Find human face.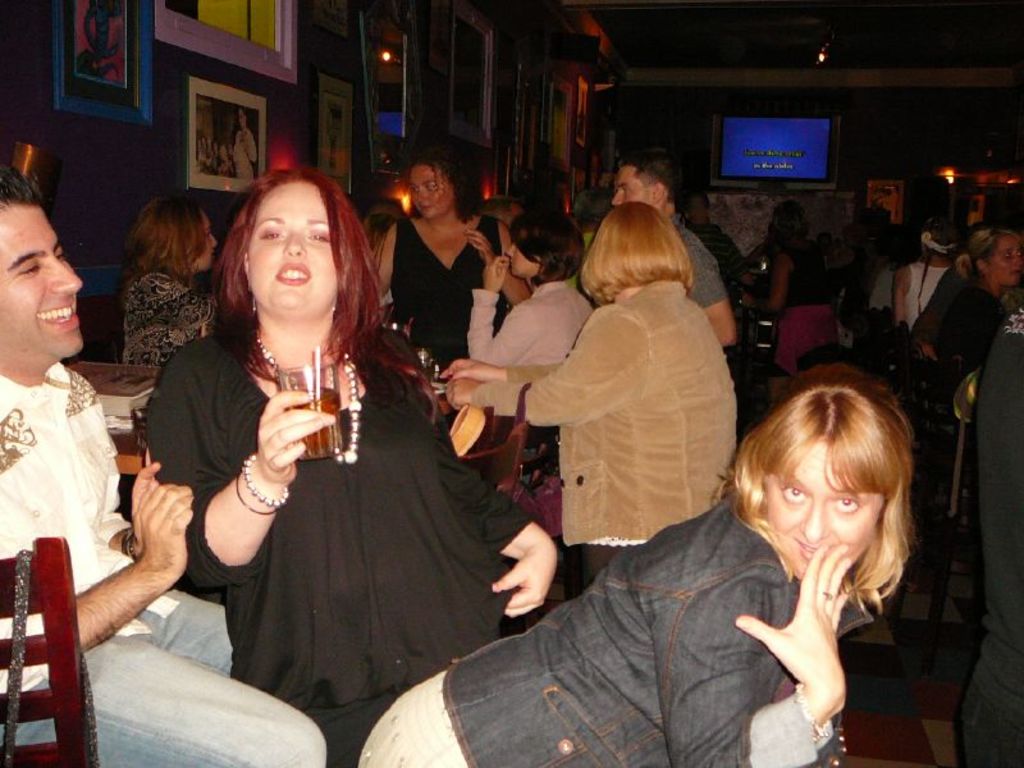
box=[989, 236, 1023, 285].
